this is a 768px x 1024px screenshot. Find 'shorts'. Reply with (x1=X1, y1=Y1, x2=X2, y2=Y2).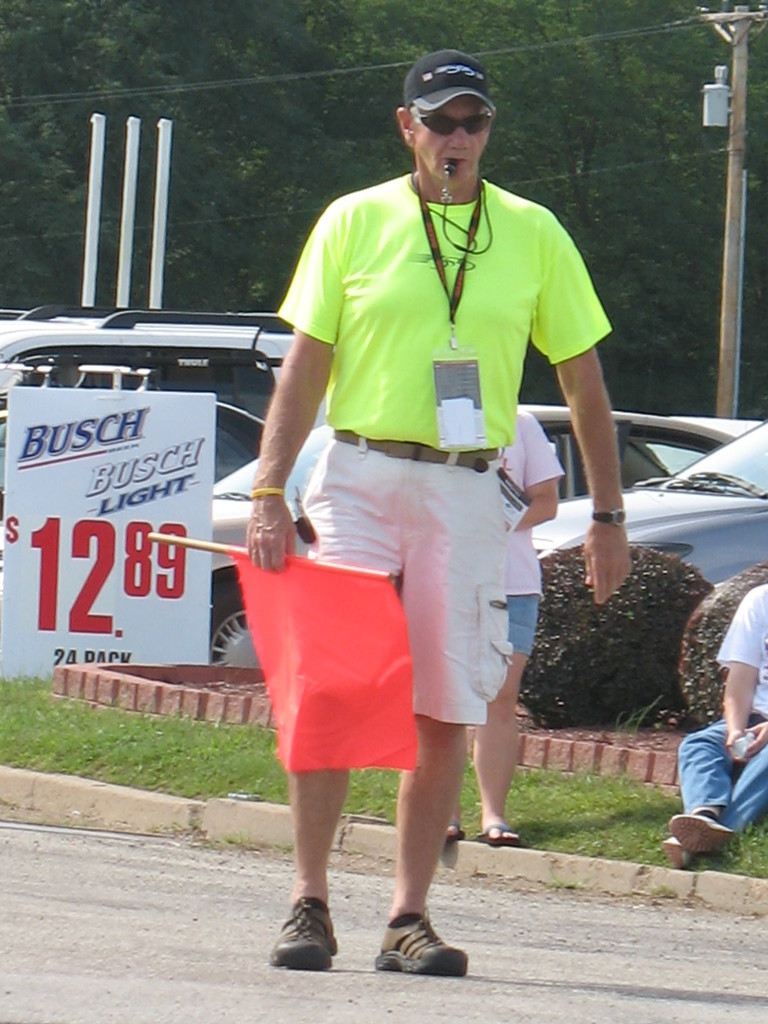
(x1=511, y1=595, x2=541, y2=660).
